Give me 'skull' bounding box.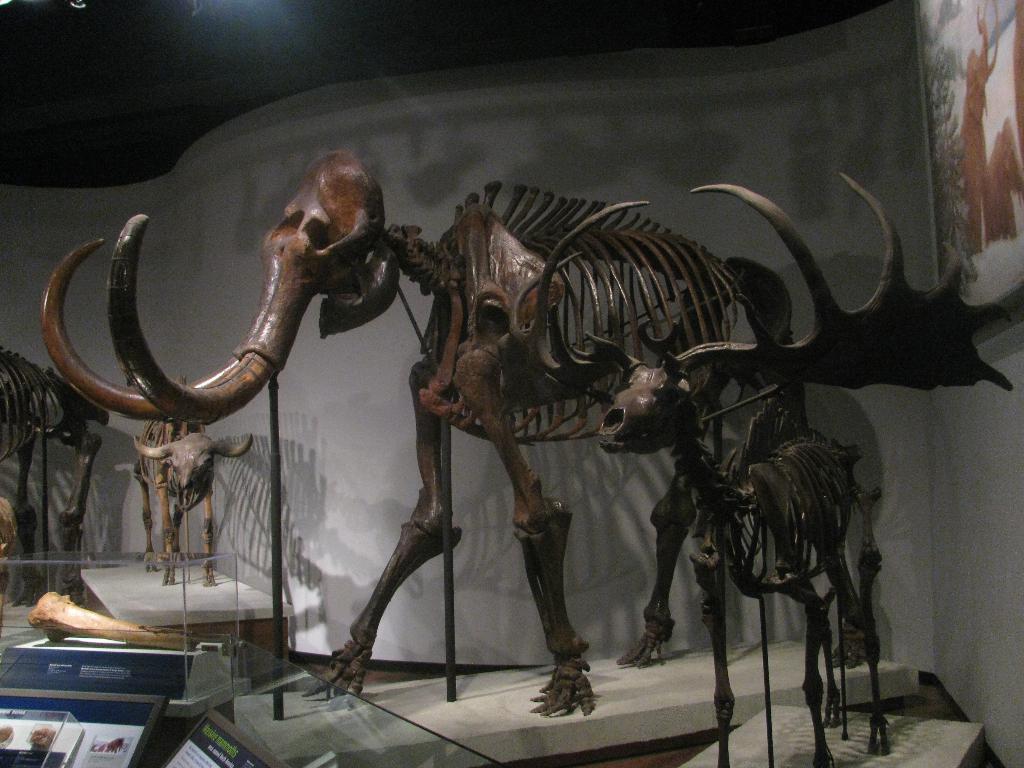
region(246, 154, 387, 324).
